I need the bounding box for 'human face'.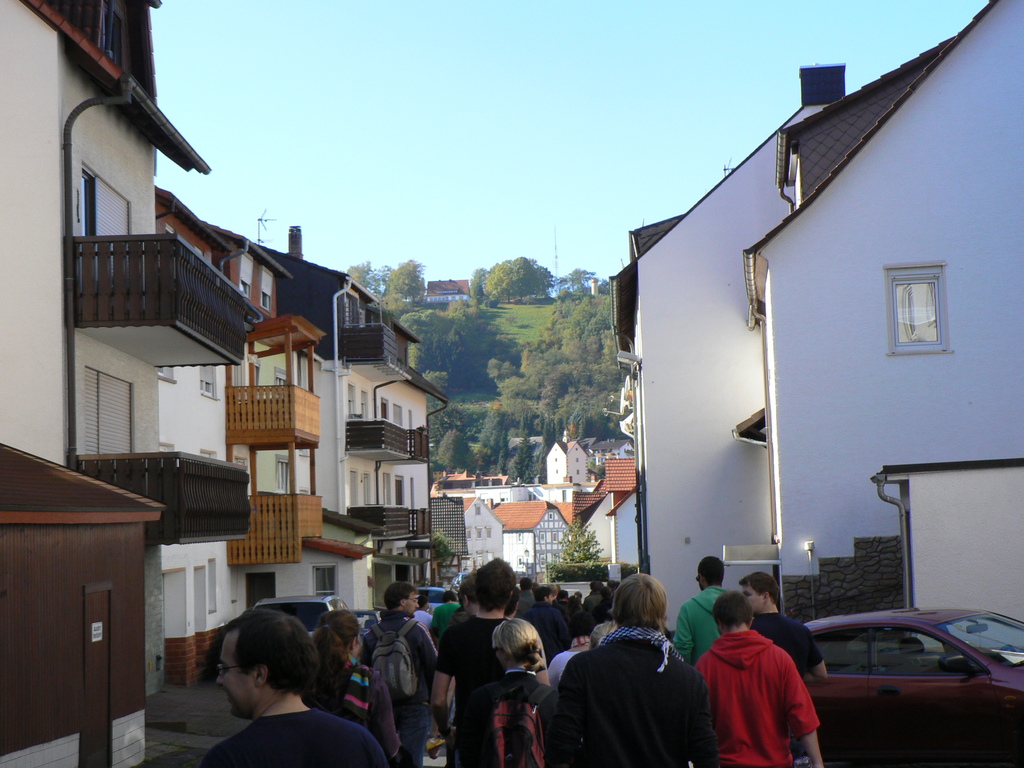
Here it is: {"left": 218, "top": 628, "right": 264, "bottom": 719}.
